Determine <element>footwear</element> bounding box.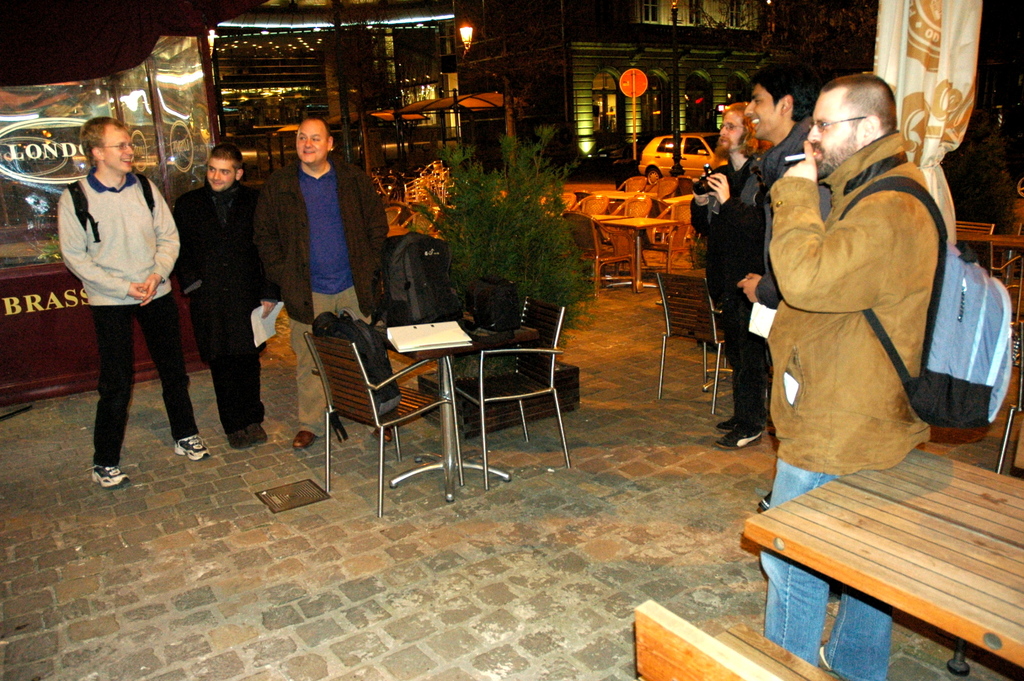
Determined: (365, 427, 391, 442).
